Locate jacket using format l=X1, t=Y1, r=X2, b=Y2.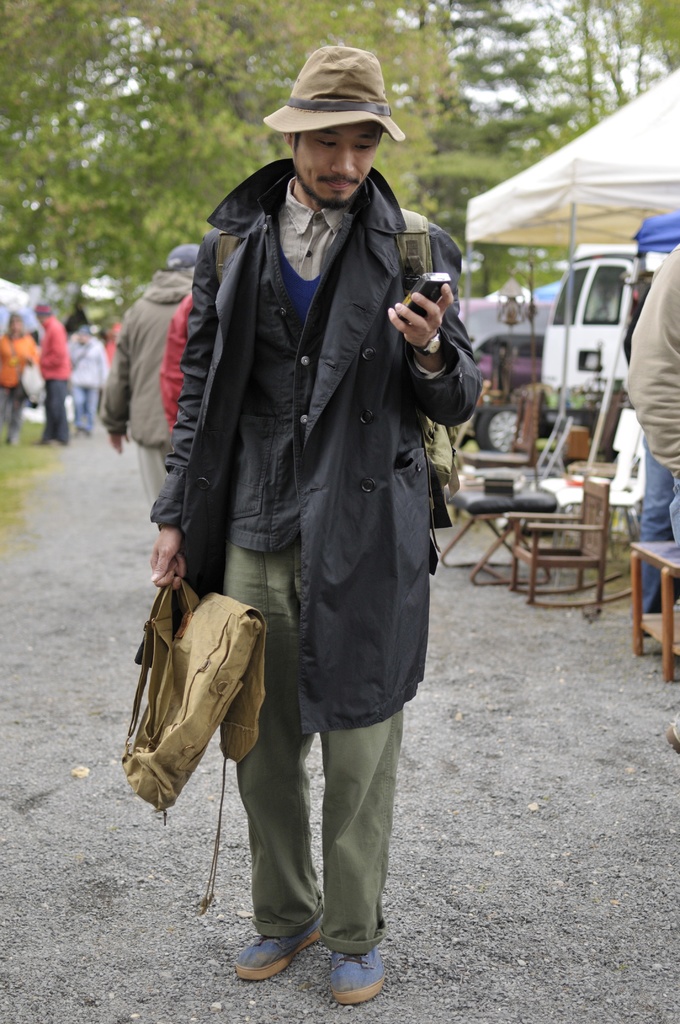
l=627, t=243, r=679, b=479.
